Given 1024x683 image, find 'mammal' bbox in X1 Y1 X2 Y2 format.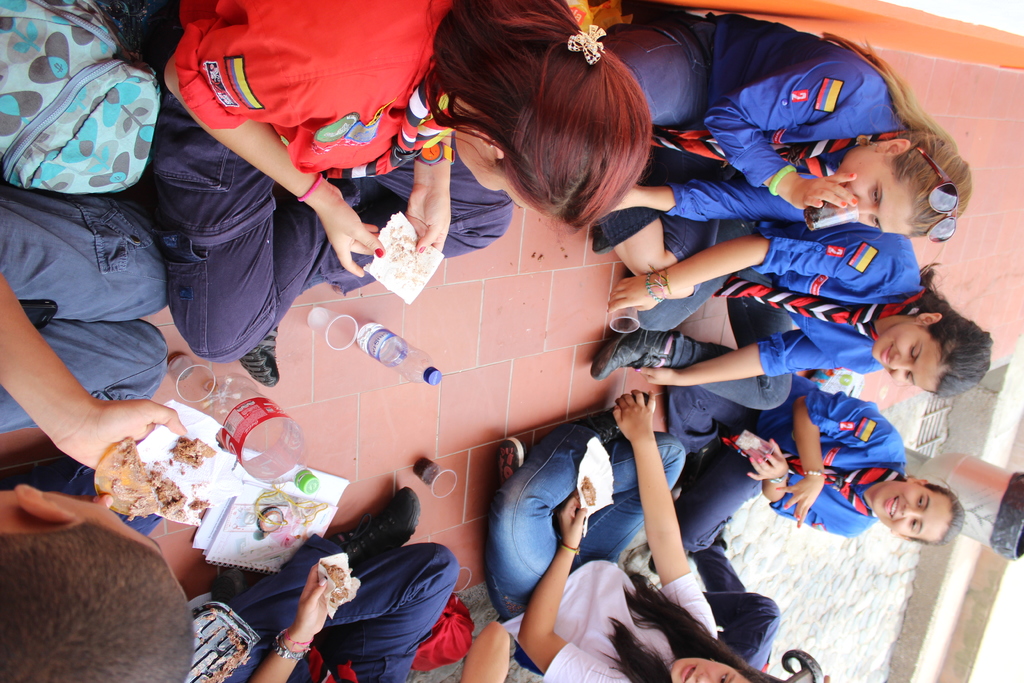
501 393 781 682.
